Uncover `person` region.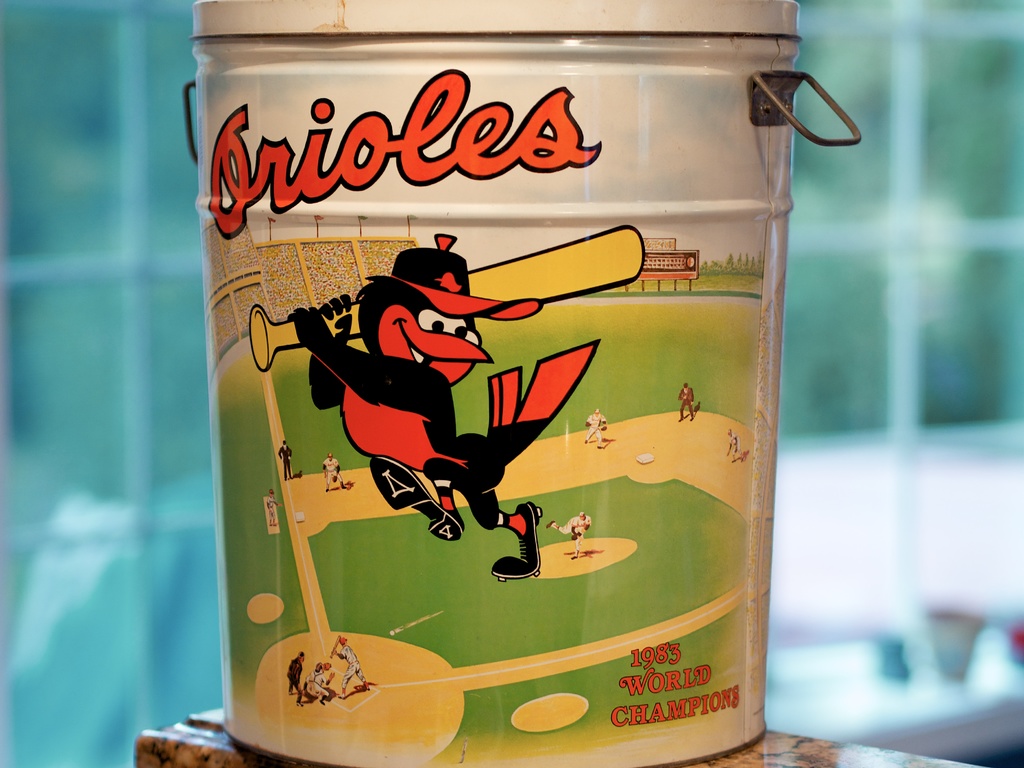
Uncovered: 673, 384, 697, 425.
